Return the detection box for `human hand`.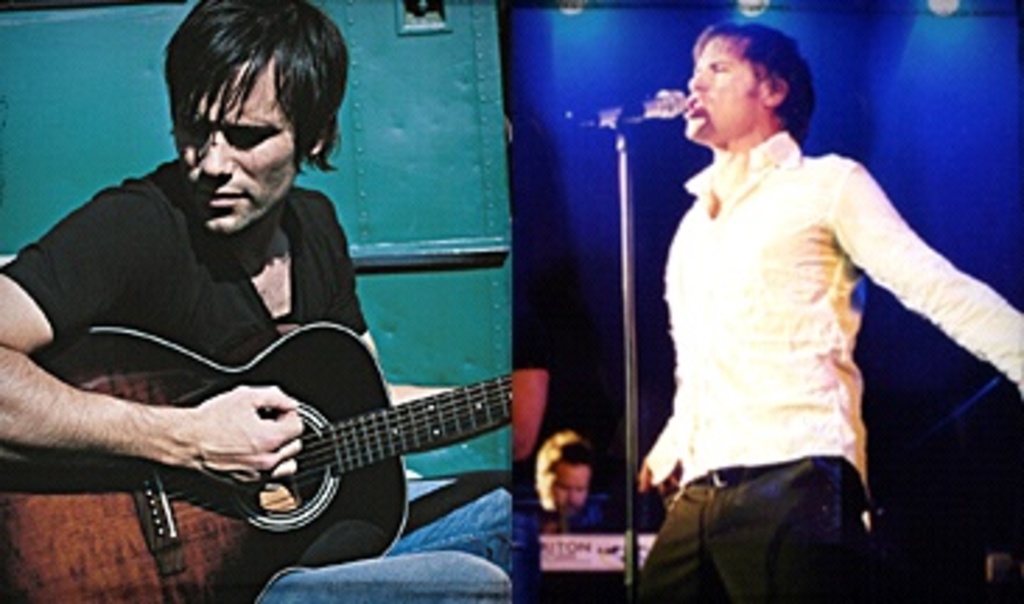
bbox(140, 378, 316, 495).
